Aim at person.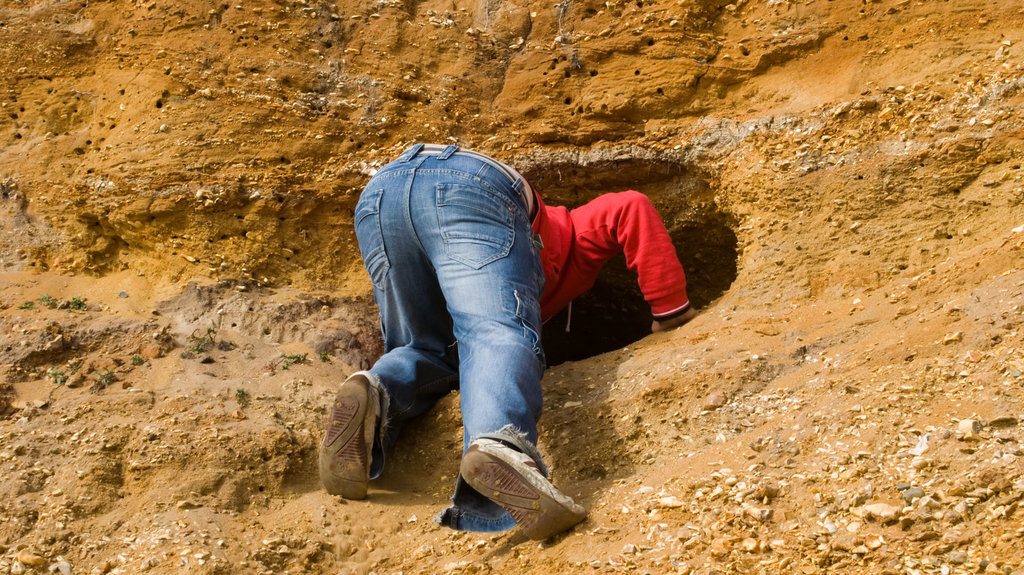
Aimed at [x1=299, y1=79, x2=694, y2=523].
